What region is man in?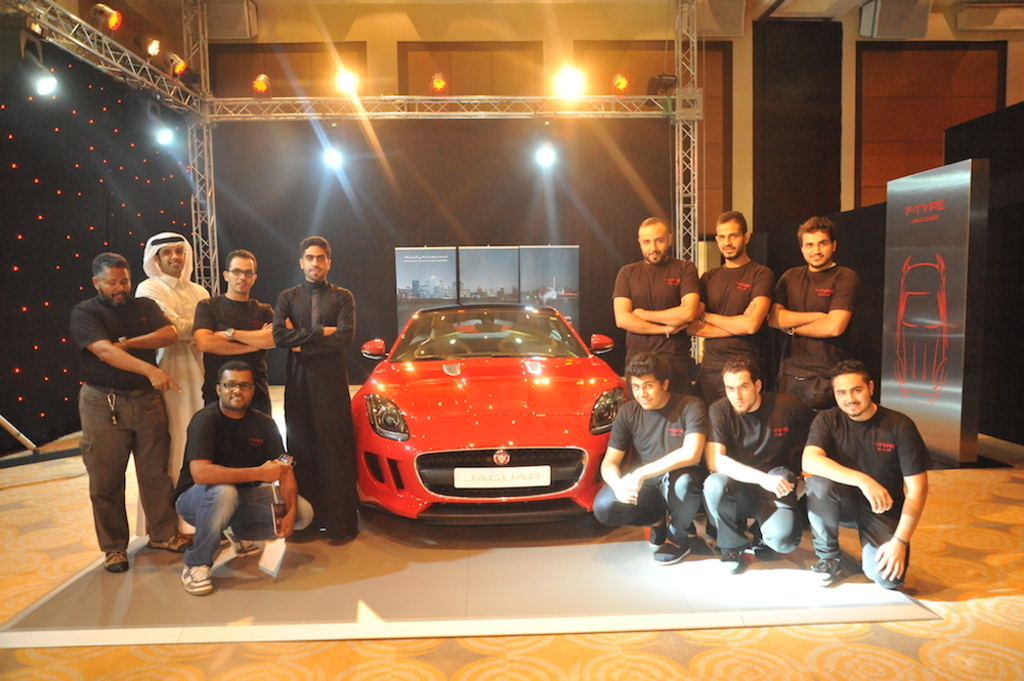
bbox(612, 218, 701, 539).
